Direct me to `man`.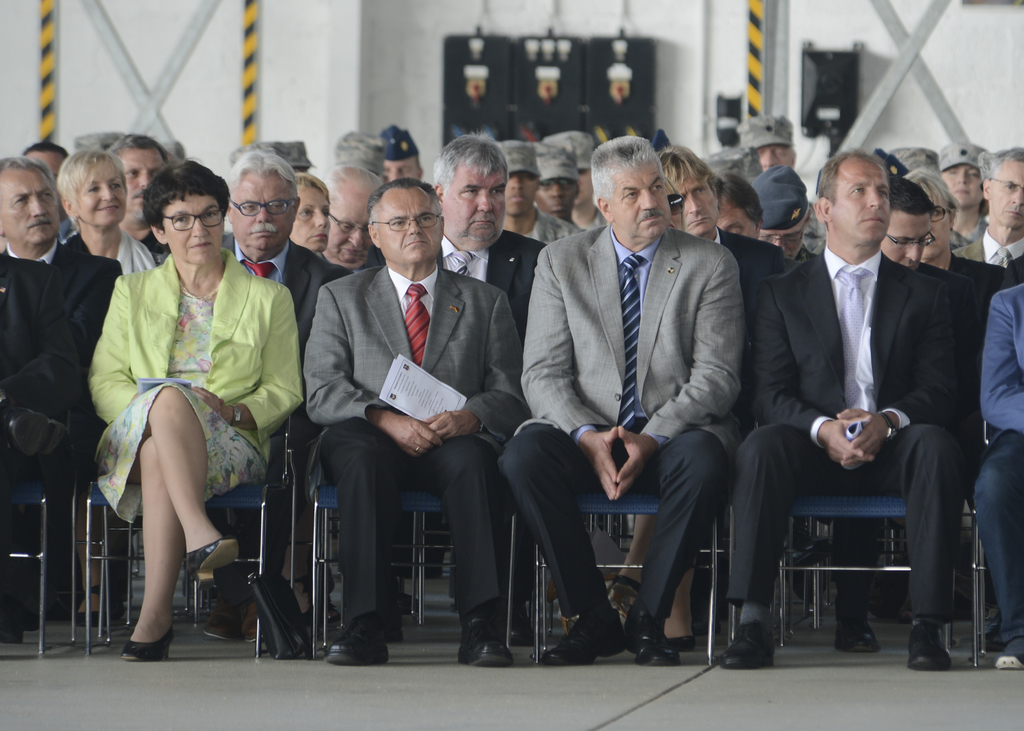
Direction: l=304, t=175, r=530, b=675.
